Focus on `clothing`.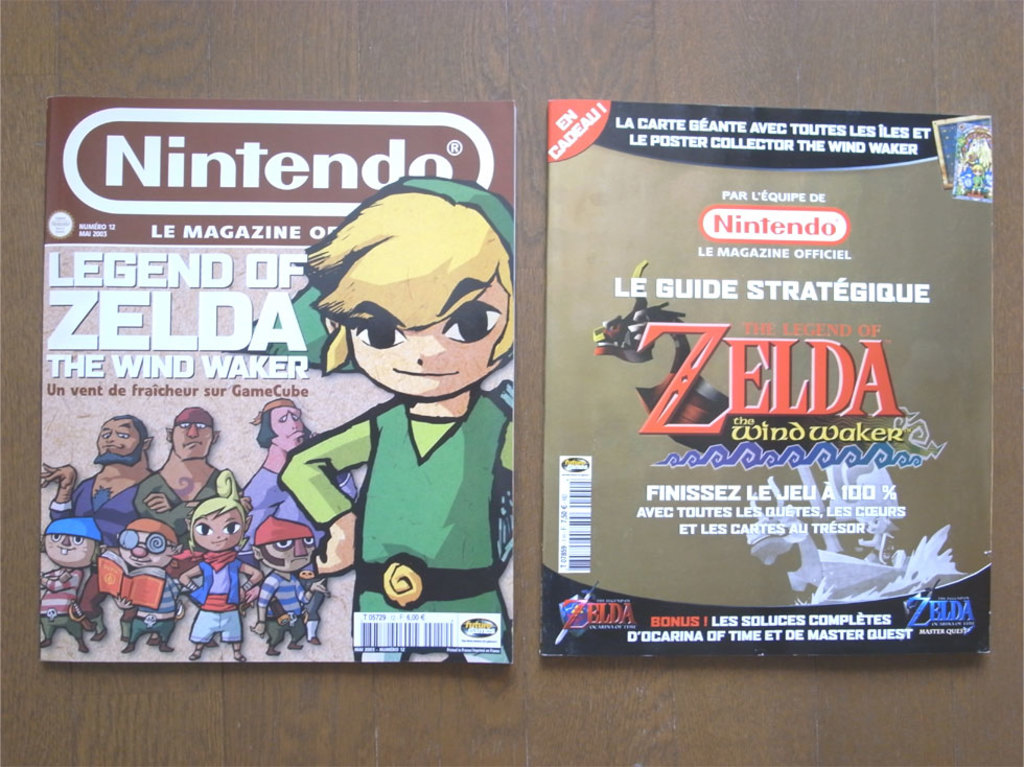
Focused at <region>130, 577, 181, 647</region>.
